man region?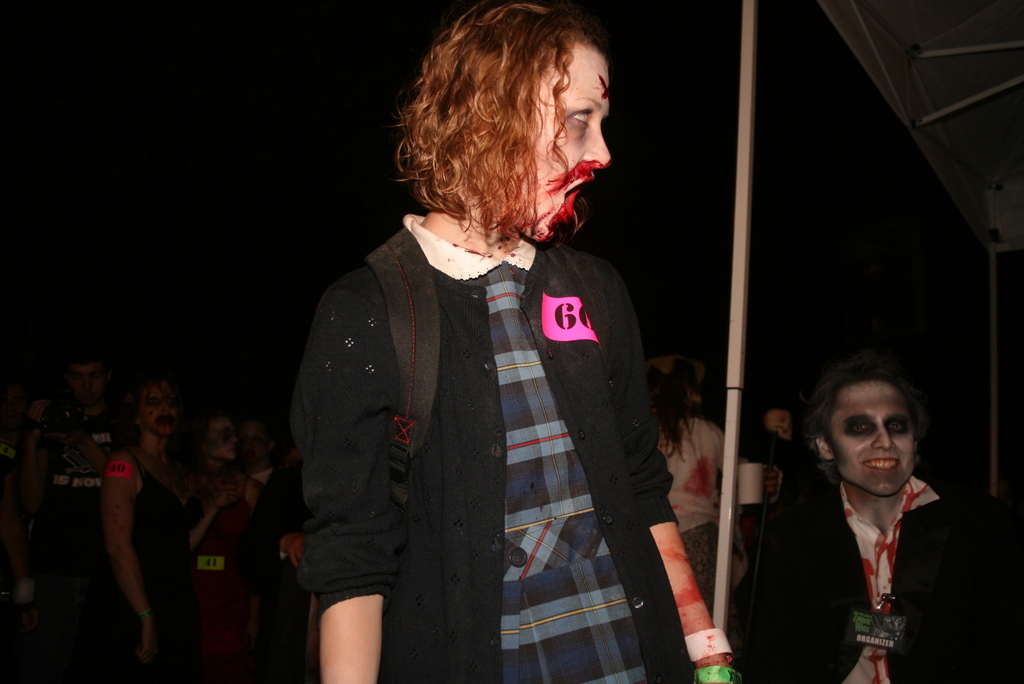
detection(291, 0, 750, 683)
